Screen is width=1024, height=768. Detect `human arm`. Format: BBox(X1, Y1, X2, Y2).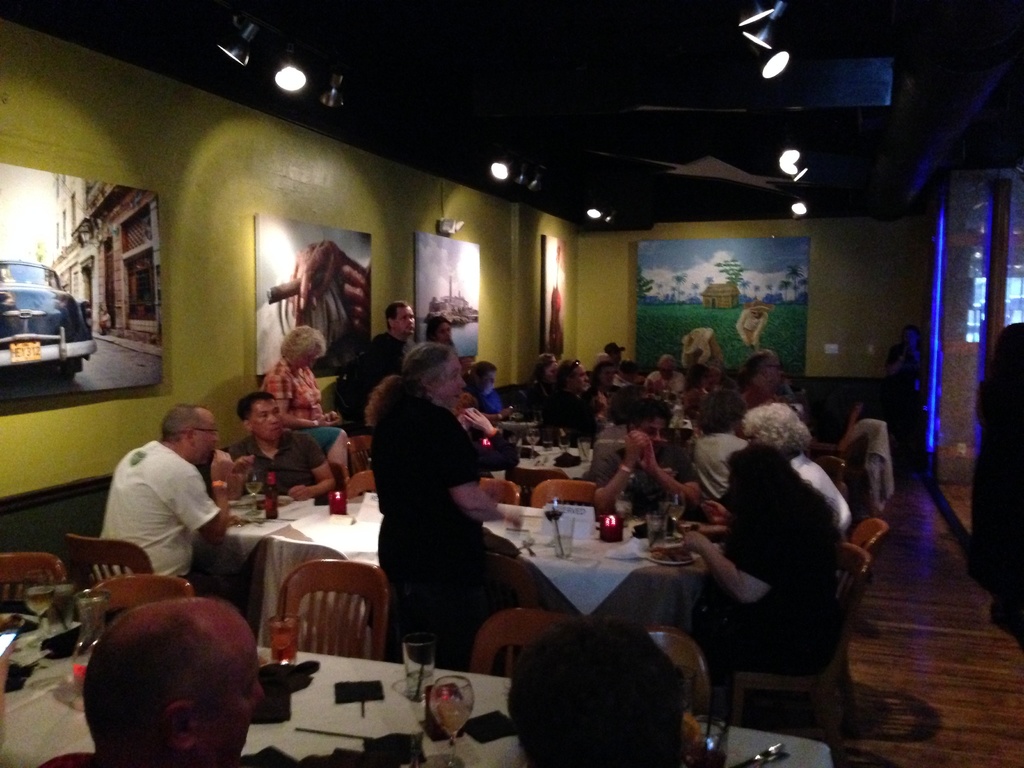
BBox(230, 444, 254, 498).
